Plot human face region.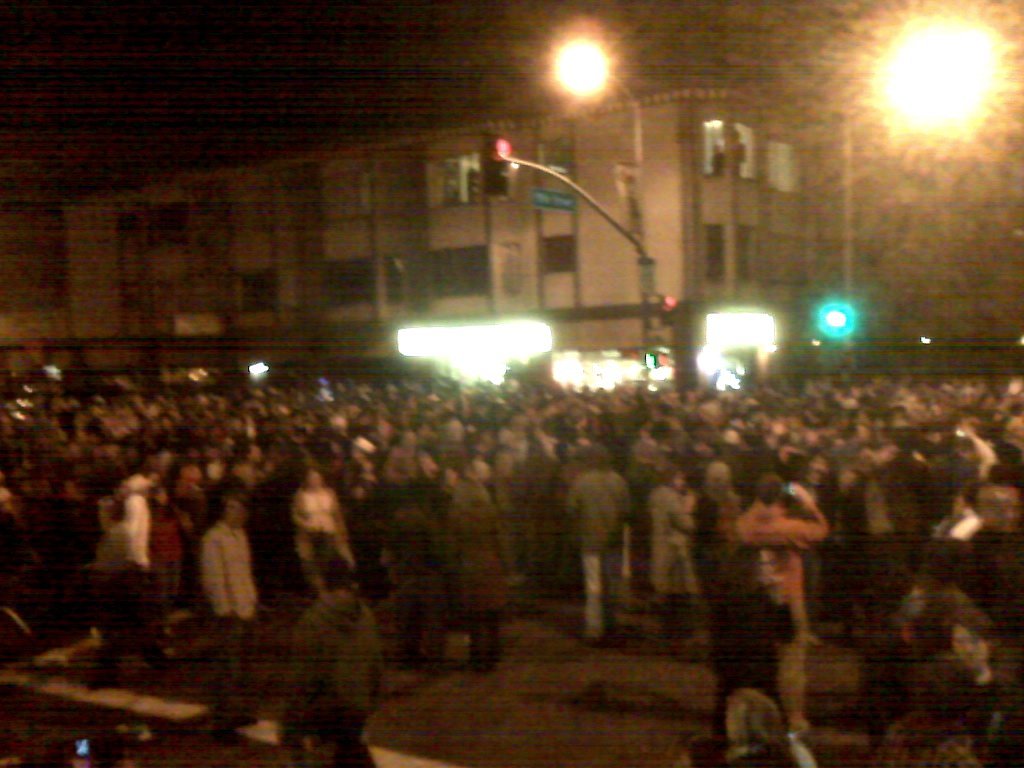
Plotted at bbox(235, 498, 243, 521).
